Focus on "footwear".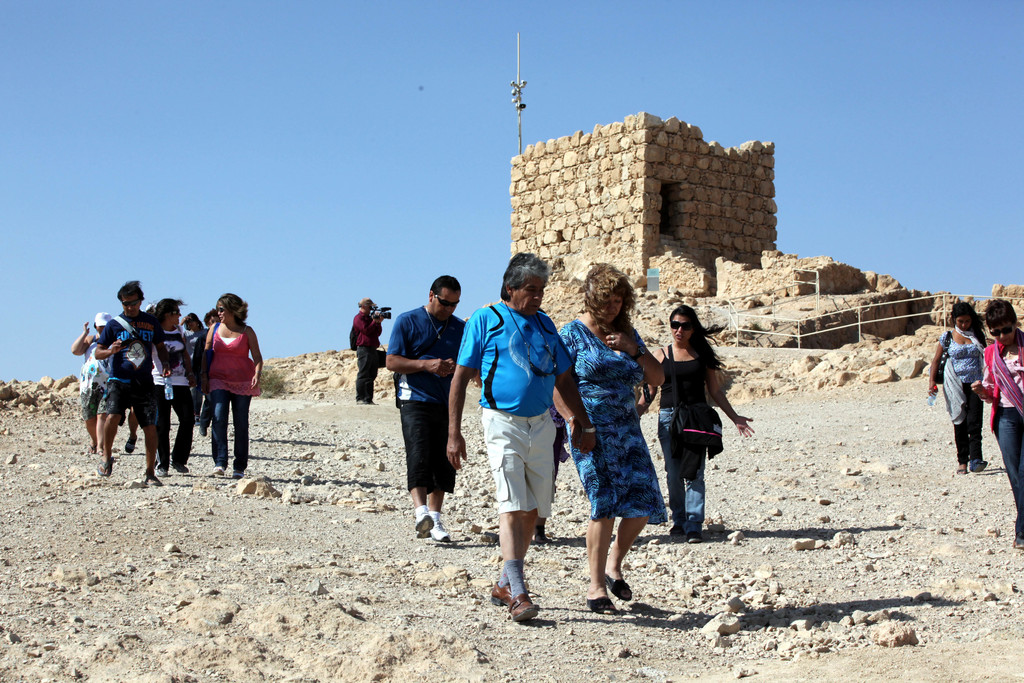
Focused at rect(953, 464, 968, 475).
